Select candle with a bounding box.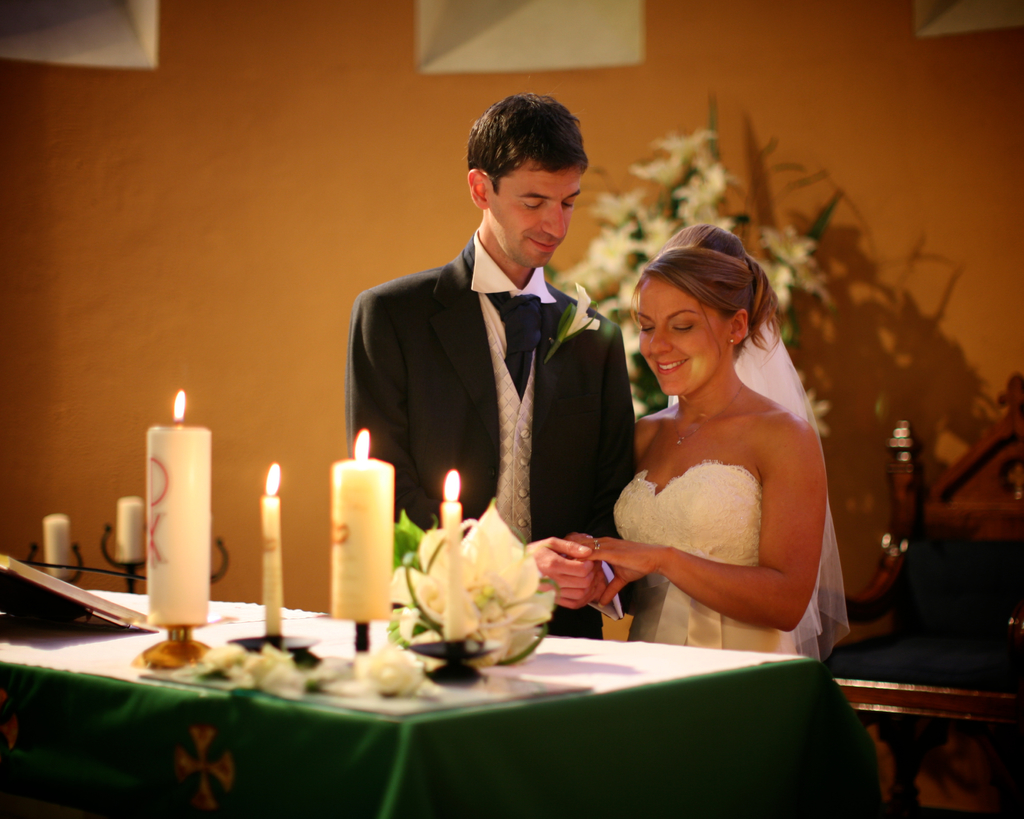
(149,390,212,621).
